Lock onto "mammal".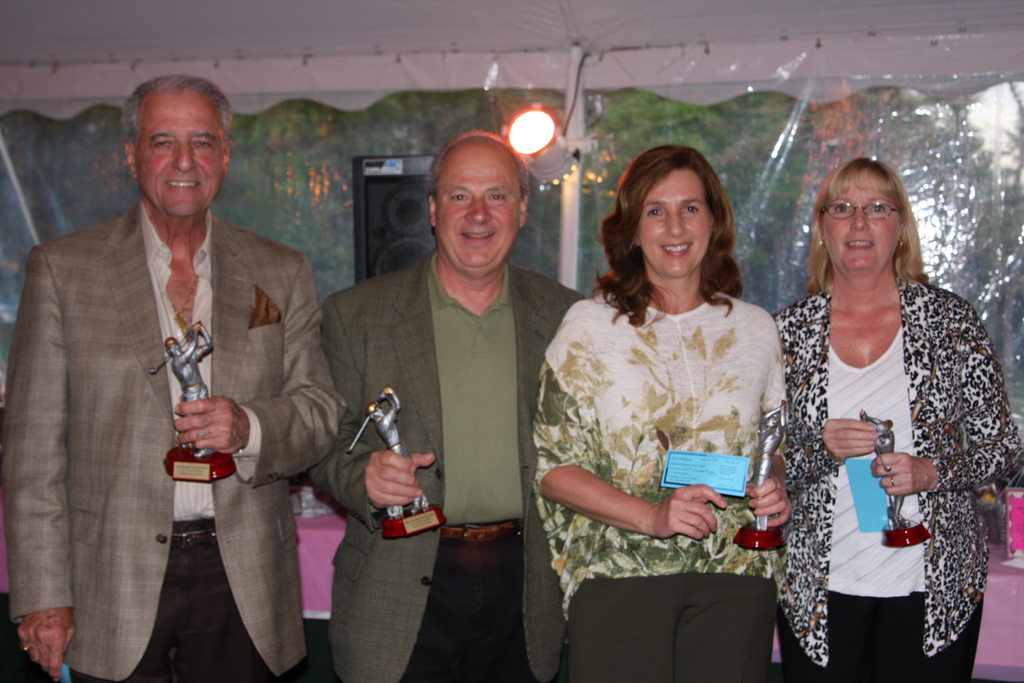
Locked: x1=532, y1=143, x2=791, y2=682.
